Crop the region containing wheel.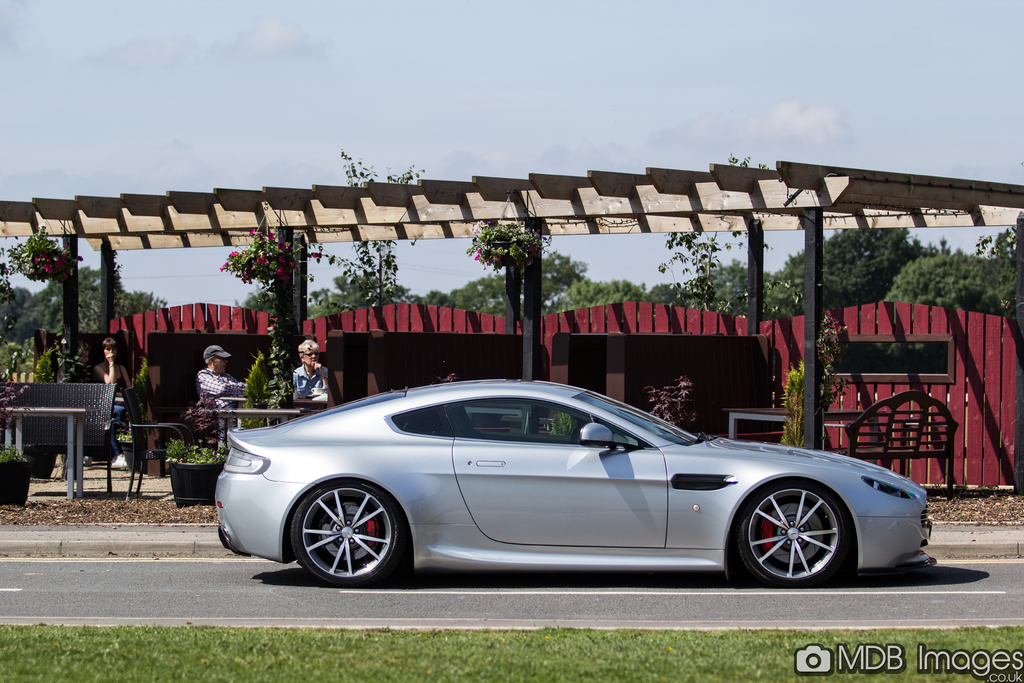
Crop region: rect(739, 482, 847, 587).
